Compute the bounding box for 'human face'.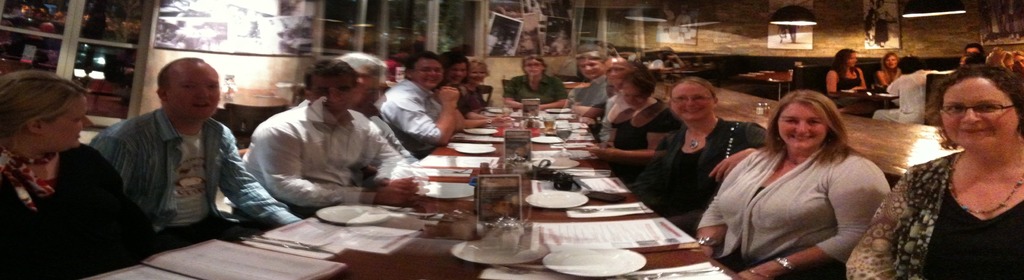
detection(310, 77, 351, 118).
